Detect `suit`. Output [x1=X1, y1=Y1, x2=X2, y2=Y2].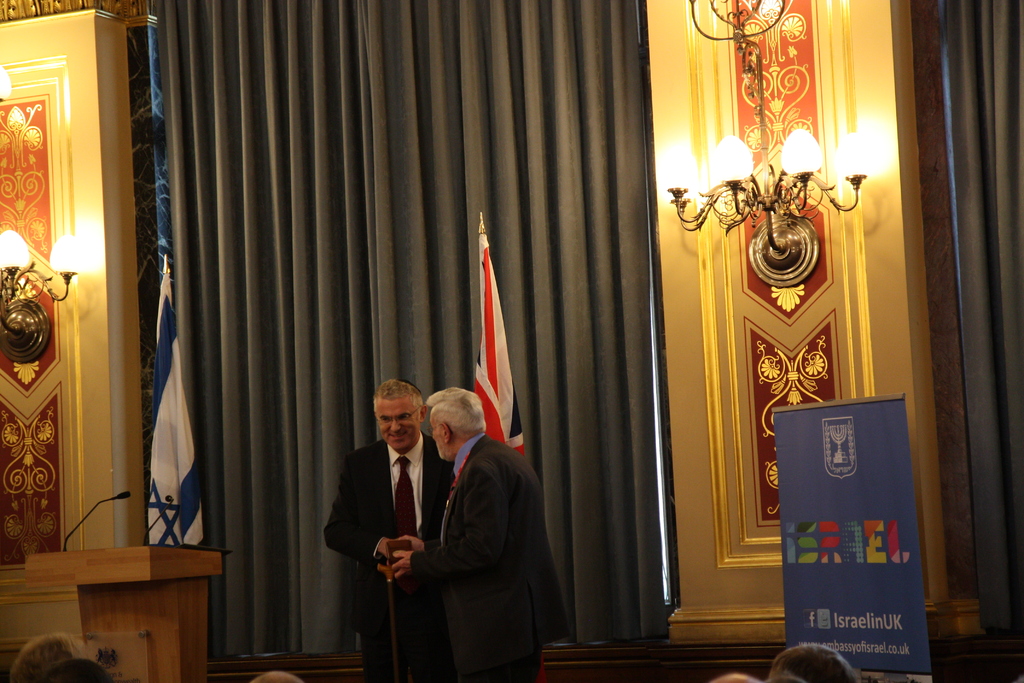
[x1=409, y1=433, x2=568, y2=682].
